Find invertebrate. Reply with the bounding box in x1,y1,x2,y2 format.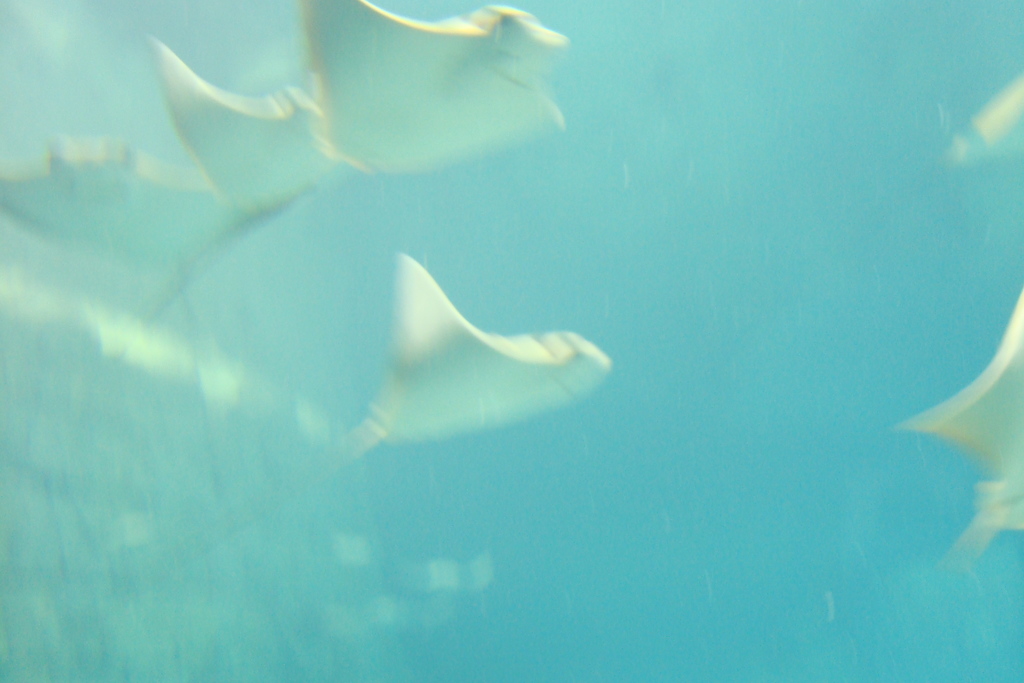
303,4,566,177.
